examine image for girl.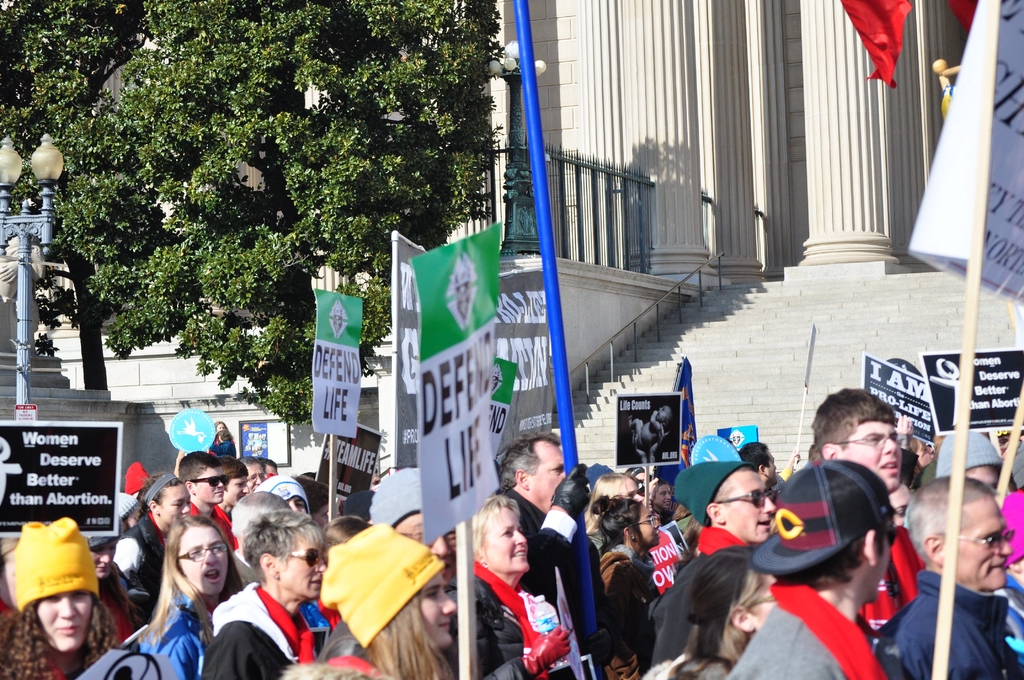
Examination result: (left=276, top=521, right=456, bottom=679).
